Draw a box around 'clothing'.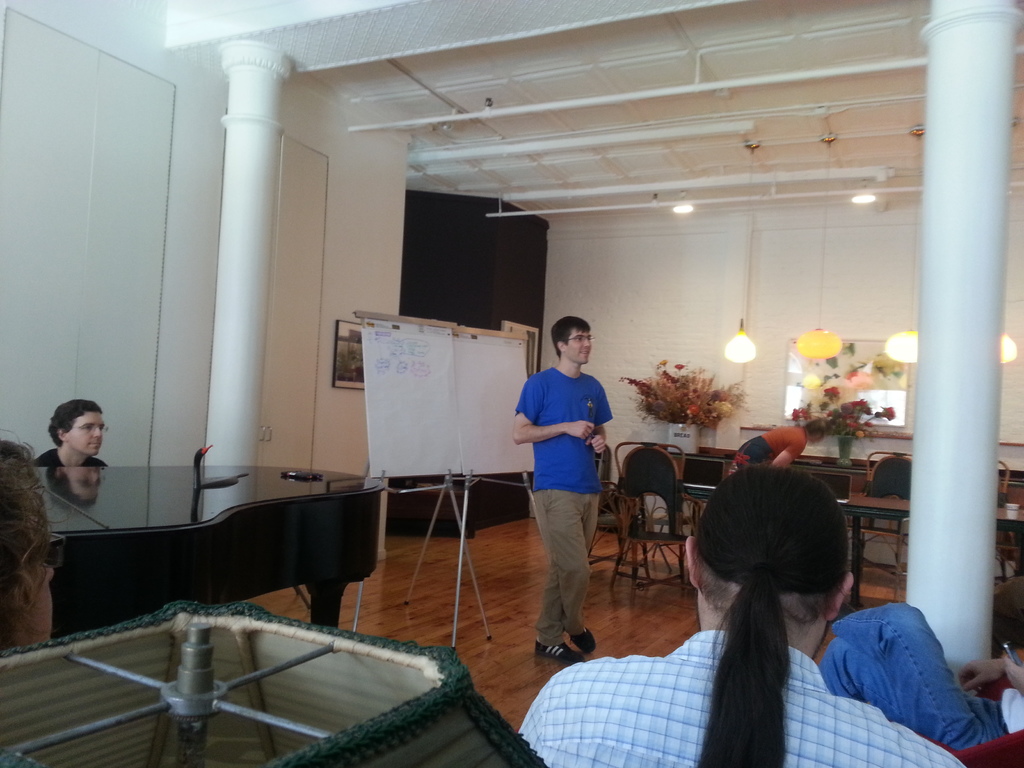
821/599/1012/753.
